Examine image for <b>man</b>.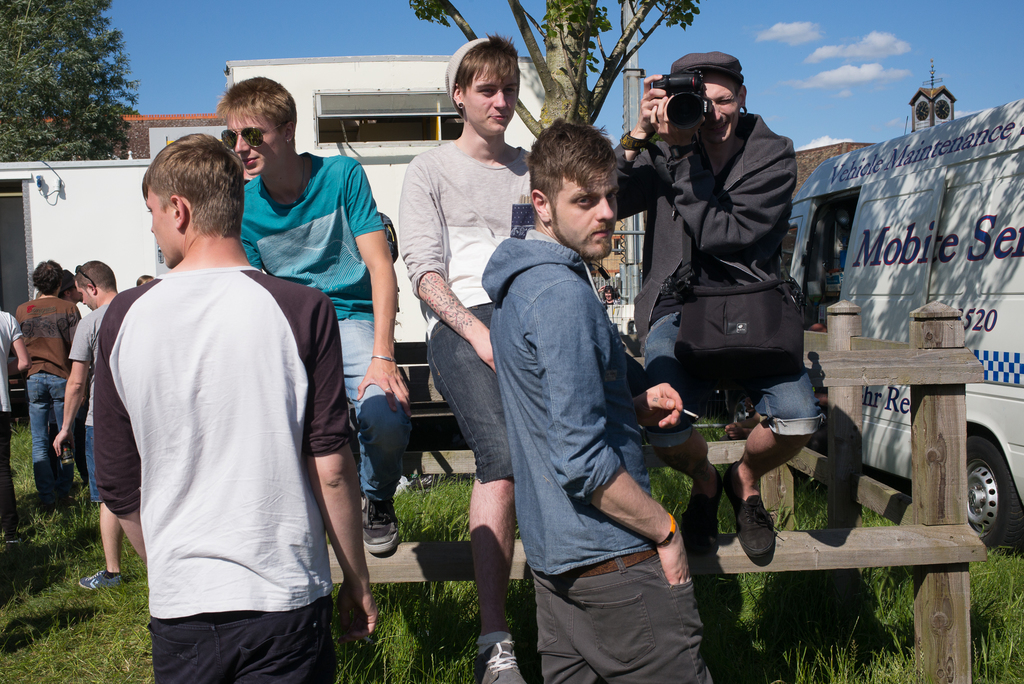
Examination result: 479:116:714:683.
